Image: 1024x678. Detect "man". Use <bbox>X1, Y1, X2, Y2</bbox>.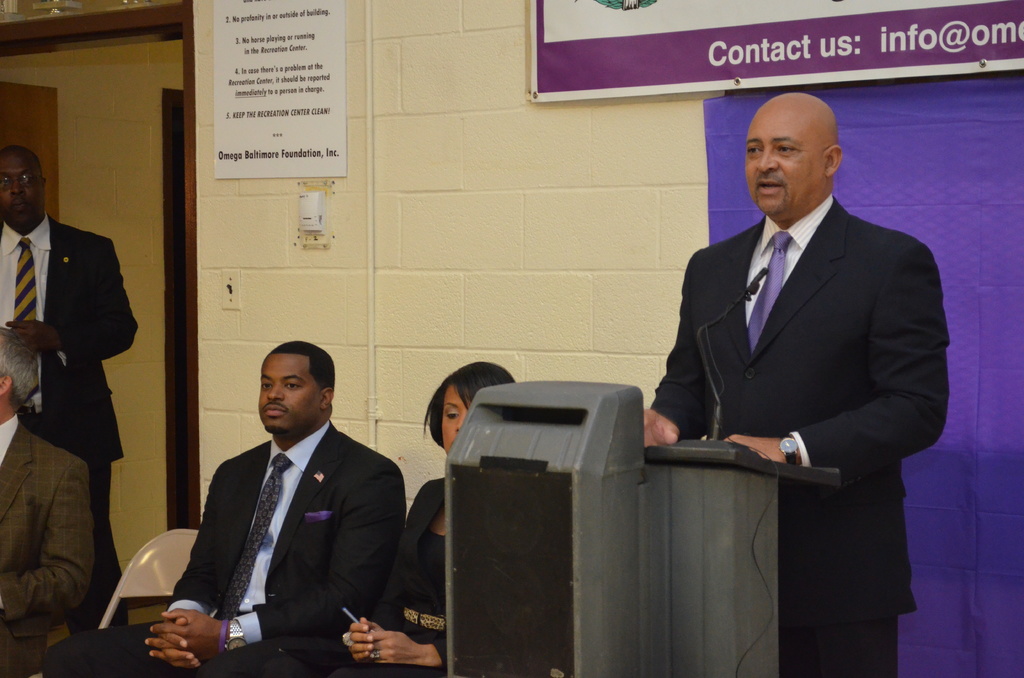
<bbox>641, 90, 955, 677</bbox>.
